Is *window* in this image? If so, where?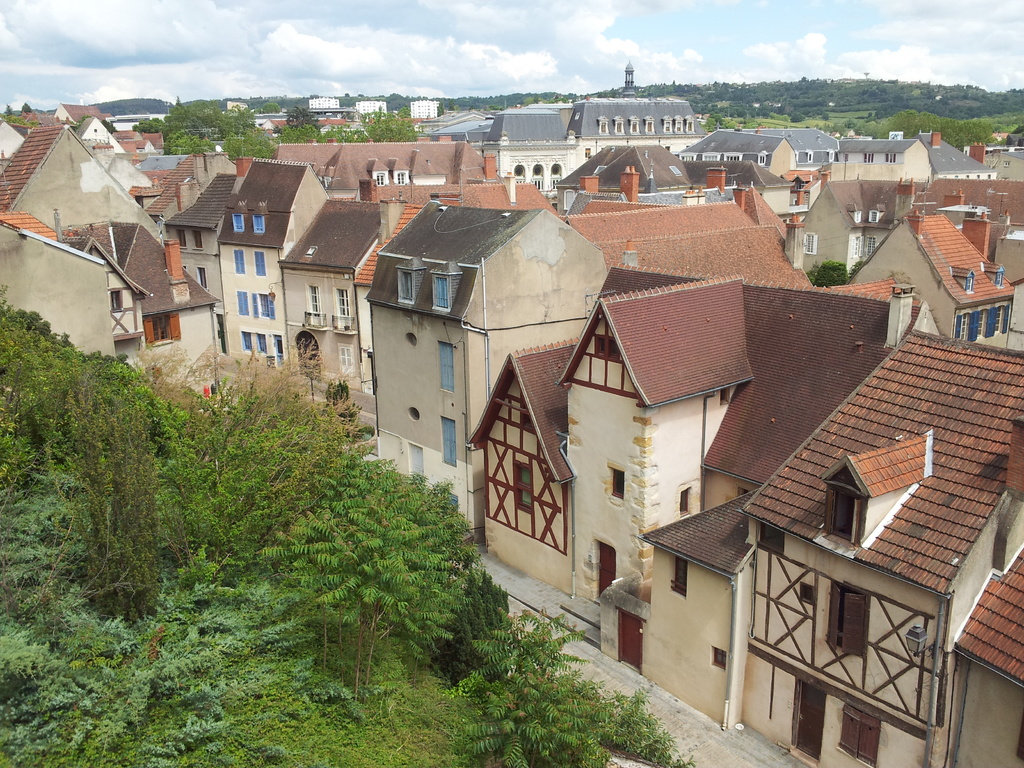
Yes, at region(323, 165, 333, 186).
